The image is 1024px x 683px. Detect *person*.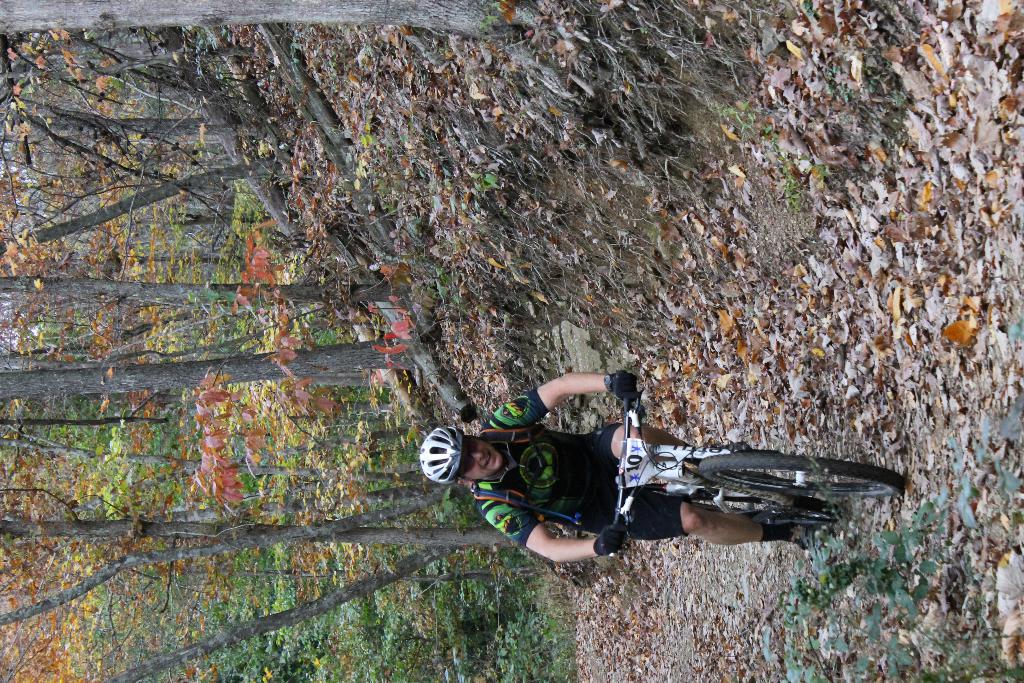
Detection: pyautogui.locateOnScreen(462, 354, 771, 582).
